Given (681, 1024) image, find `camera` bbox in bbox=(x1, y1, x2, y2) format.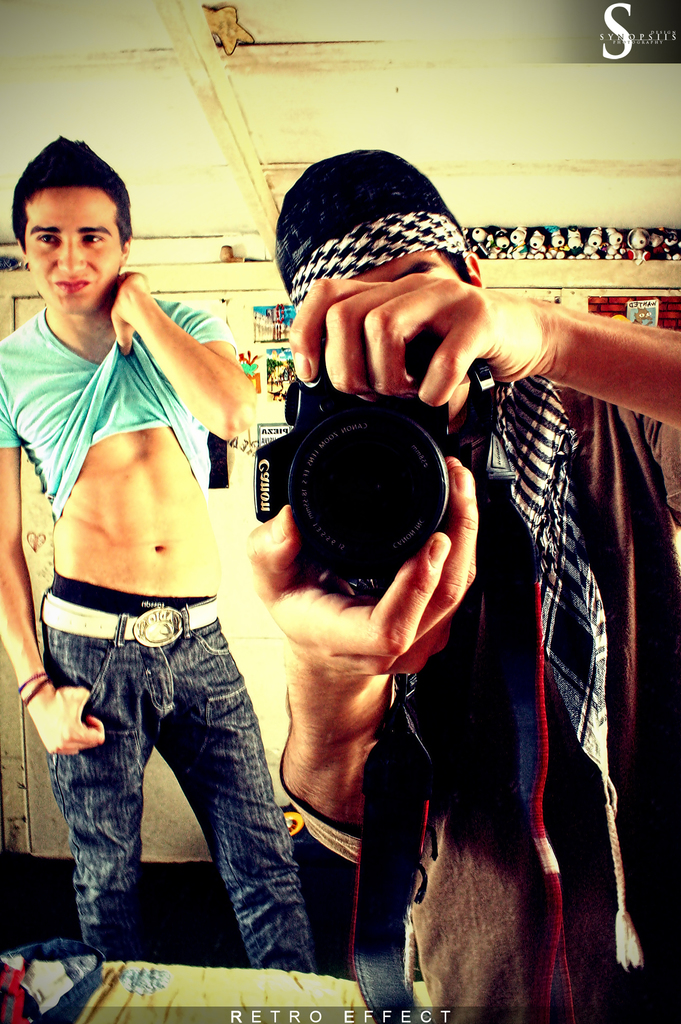
bbox=(243, 376, 488, 596).
